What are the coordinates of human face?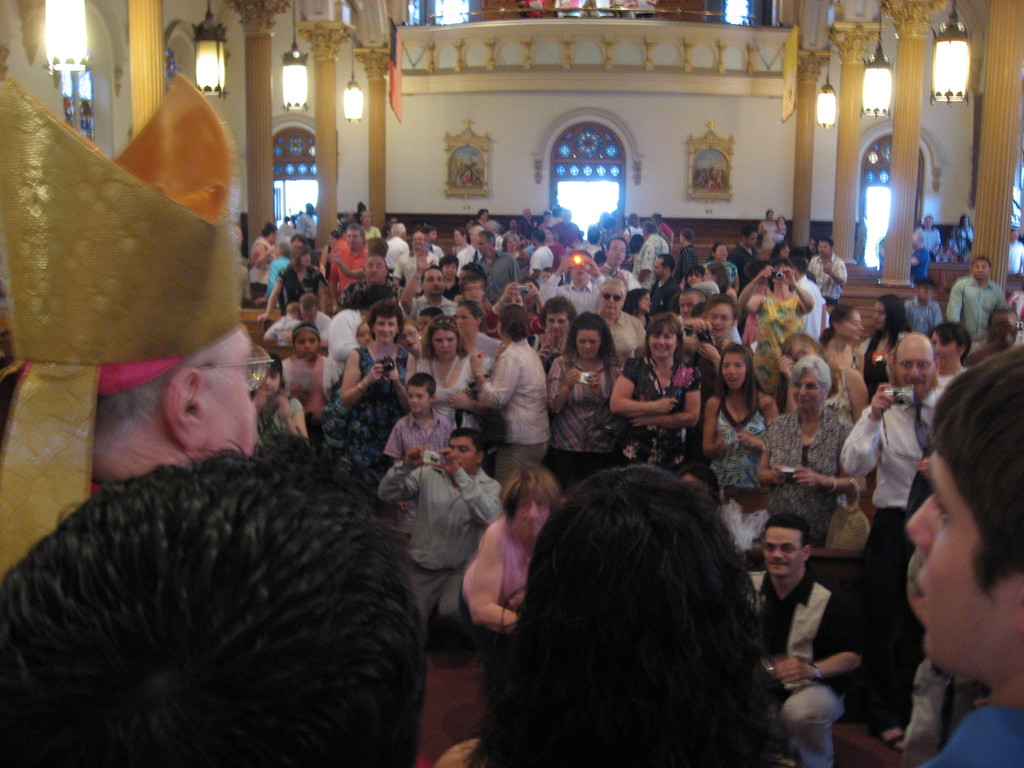
906:452:1010:668.
